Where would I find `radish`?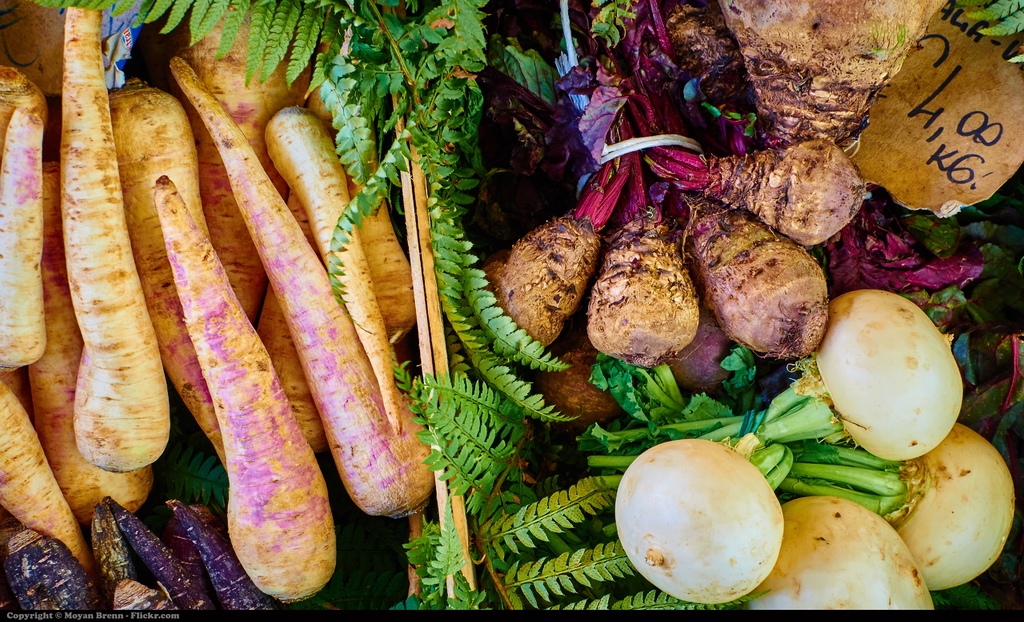
At x1=111 y1=69 x2=227 y2=468.
